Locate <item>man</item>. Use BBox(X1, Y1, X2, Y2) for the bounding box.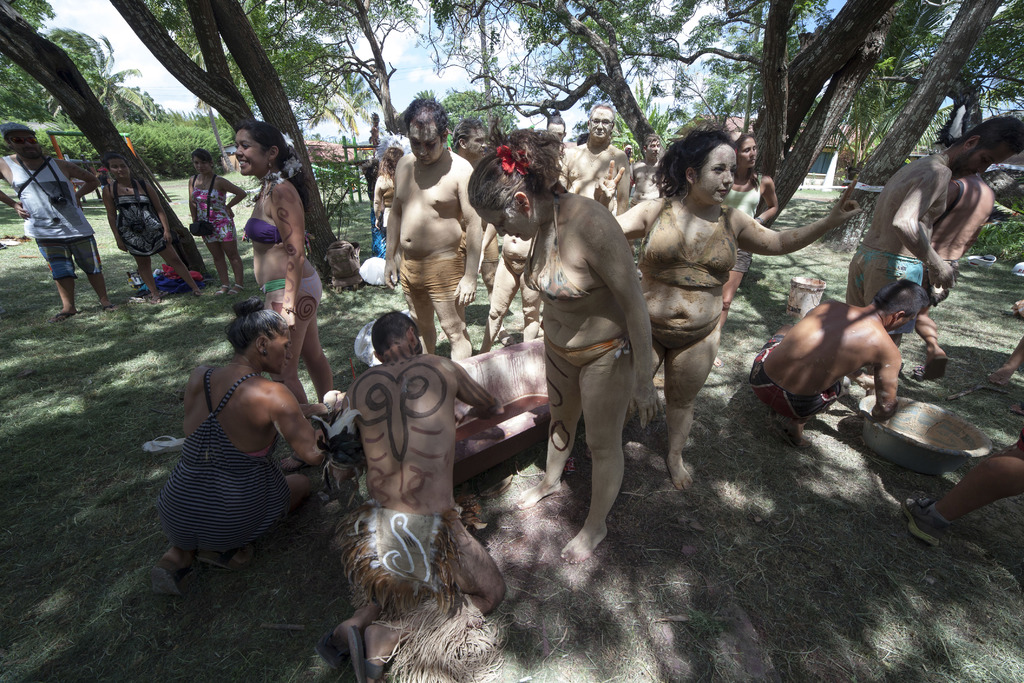
BBox(748, 277, 930, 448).
